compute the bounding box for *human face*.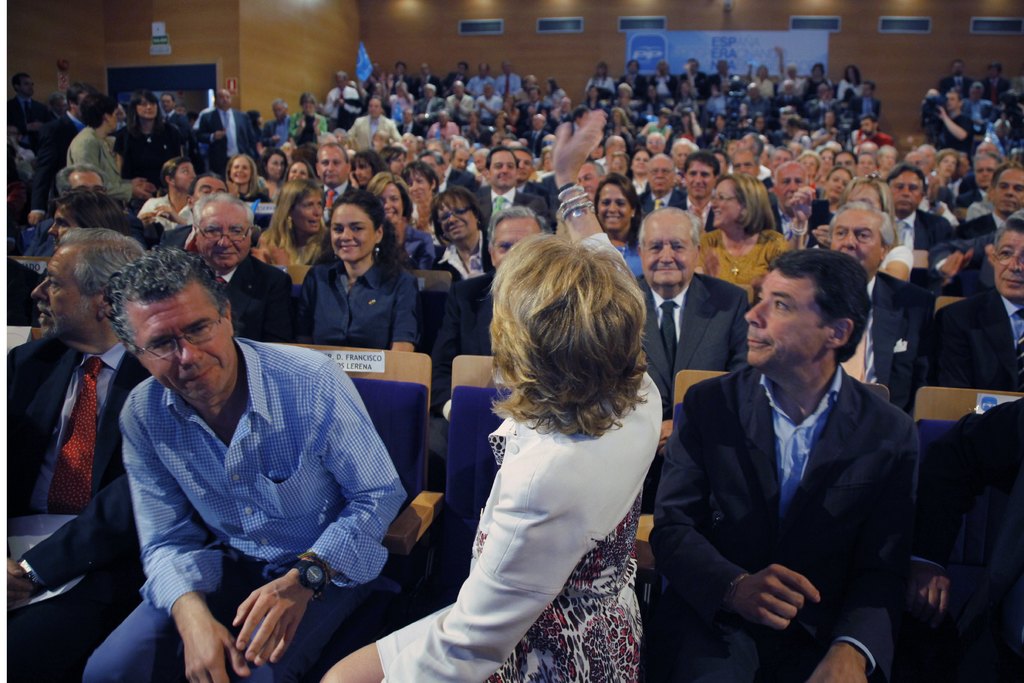
(x1=976, y1=142, x2=995, y2=154).
